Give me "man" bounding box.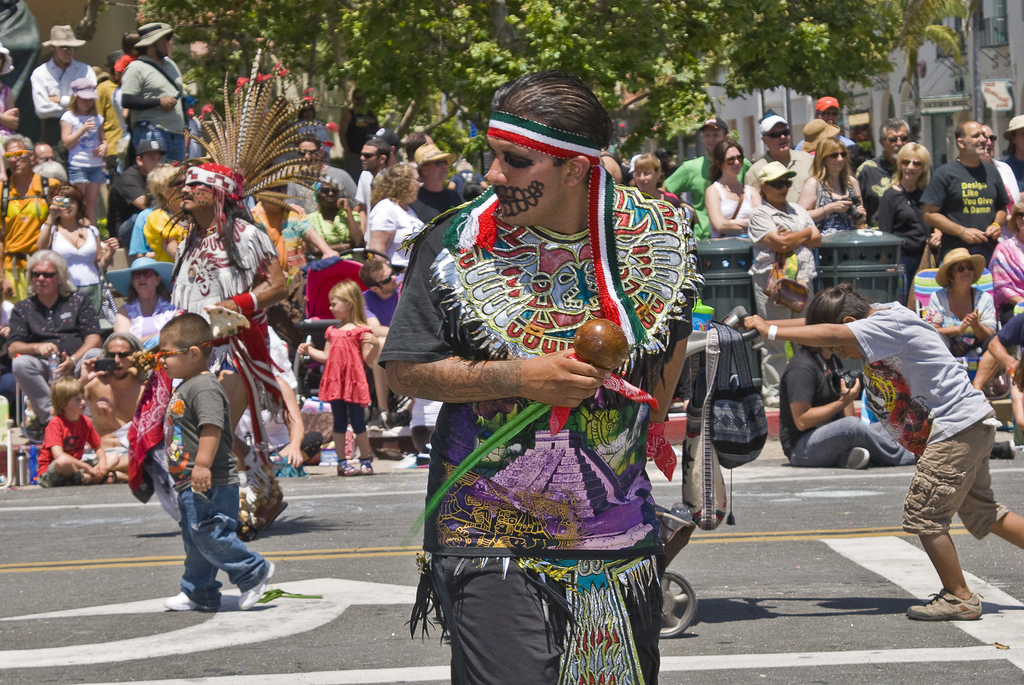
[left=27, top=22, right=99, bottom=163].
